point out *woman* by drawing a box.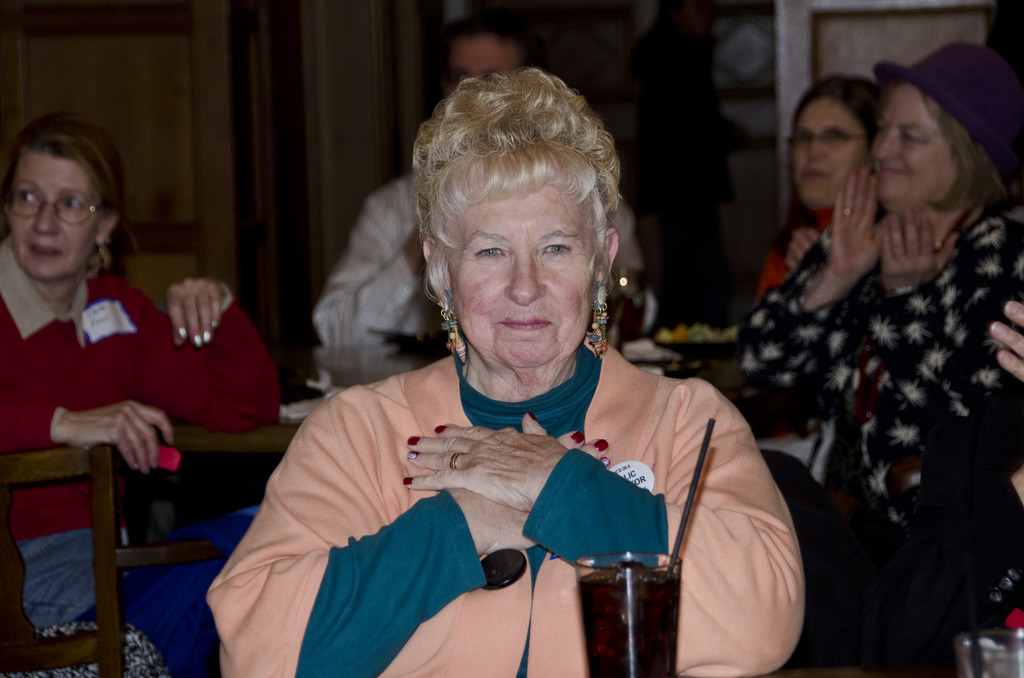
238 72 716 672.
